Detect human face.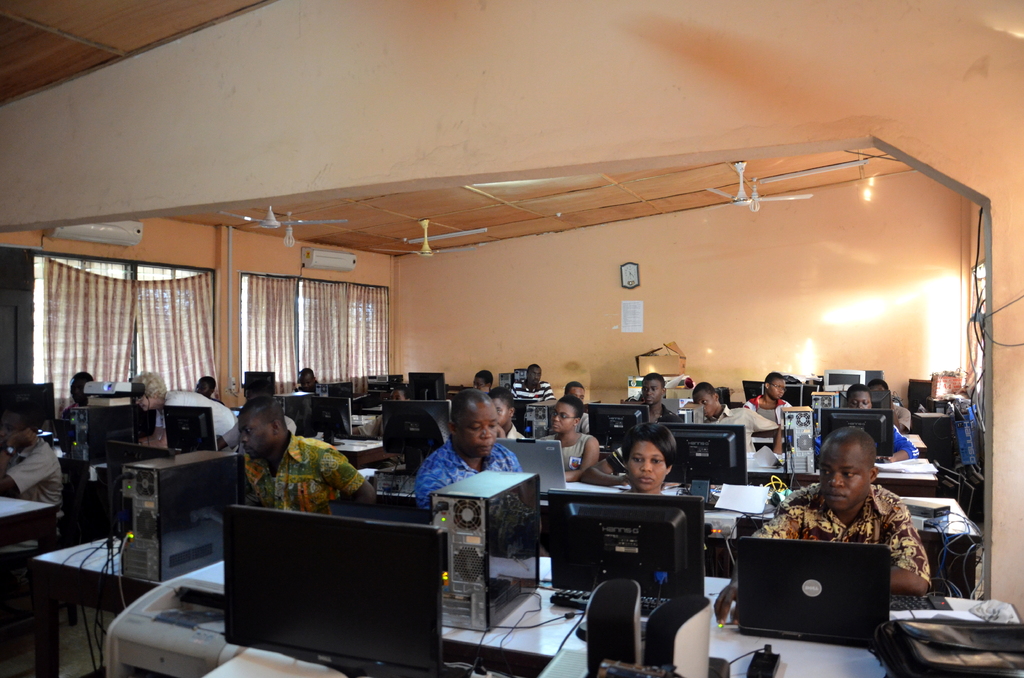
Detected at detection(474, 376, 484, 391).
